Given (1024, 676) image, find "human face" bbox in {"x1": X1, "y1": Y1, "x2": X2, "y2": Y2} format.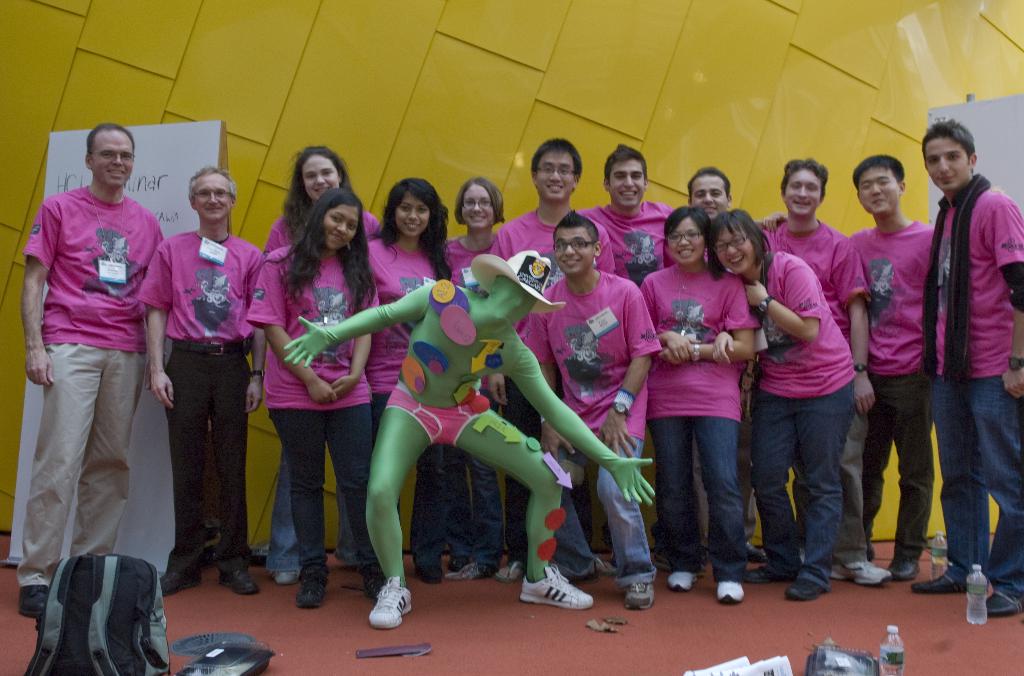
{"x1": 194, "y1": 178, "x2": 232, "y2": 227}.
